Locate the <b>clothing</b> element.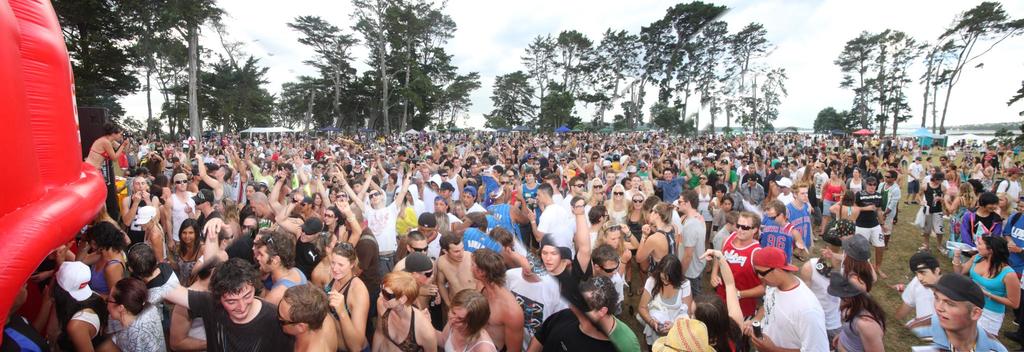
Element bbox: left=137, top=263, right=188, bottom=312.
